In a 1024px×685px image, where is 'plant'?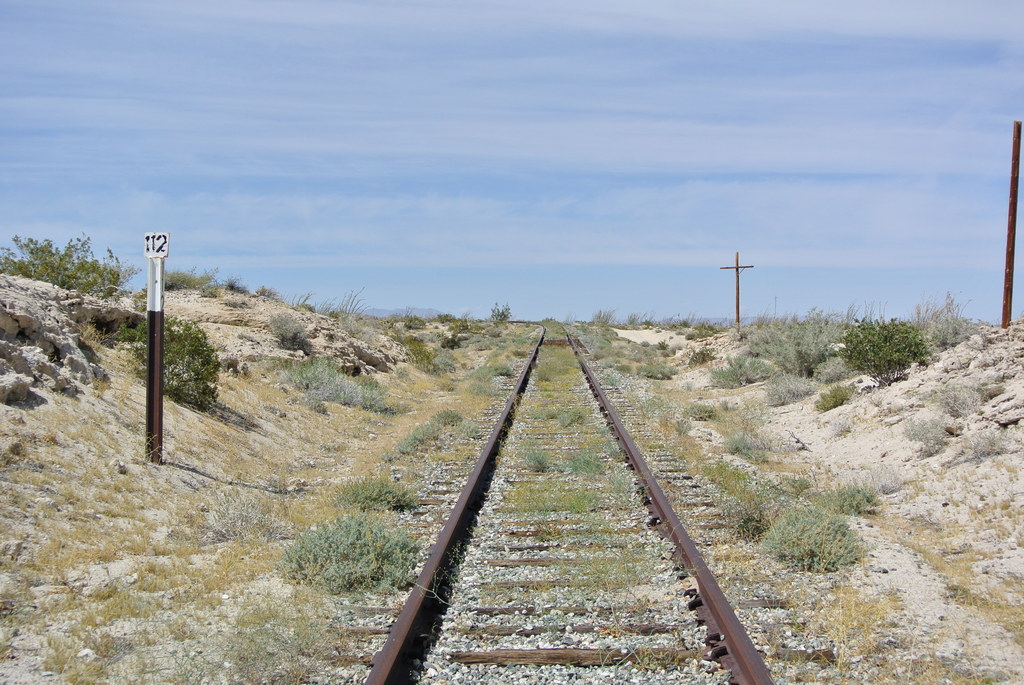
bbox(735, 306, 851, 370).
